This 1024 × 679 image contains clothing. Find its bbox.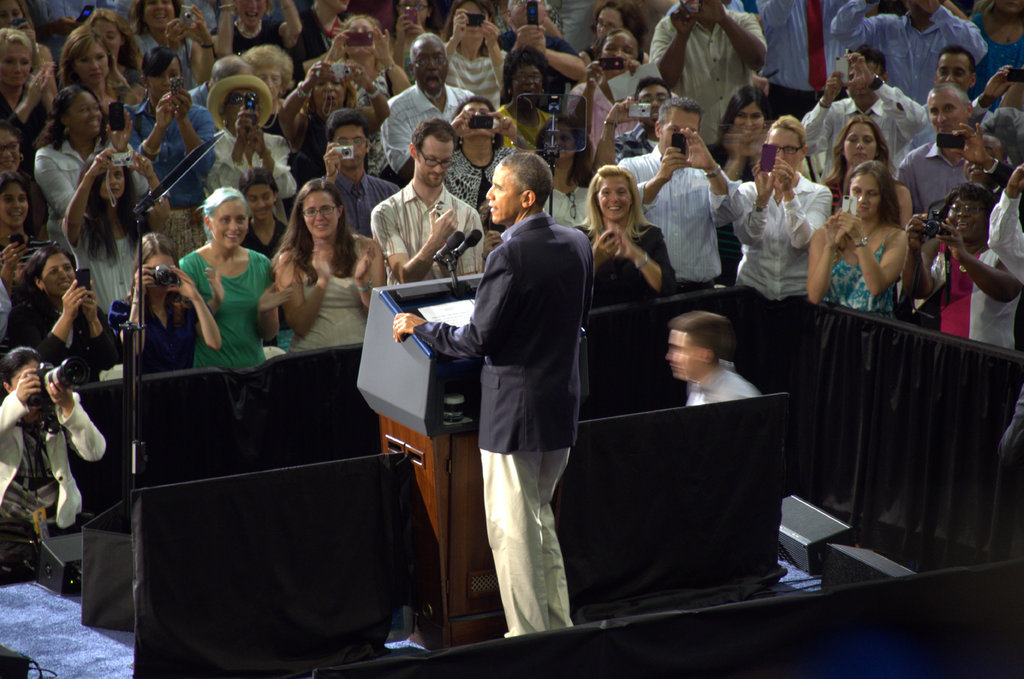
box(804, 0, 837, 110).
